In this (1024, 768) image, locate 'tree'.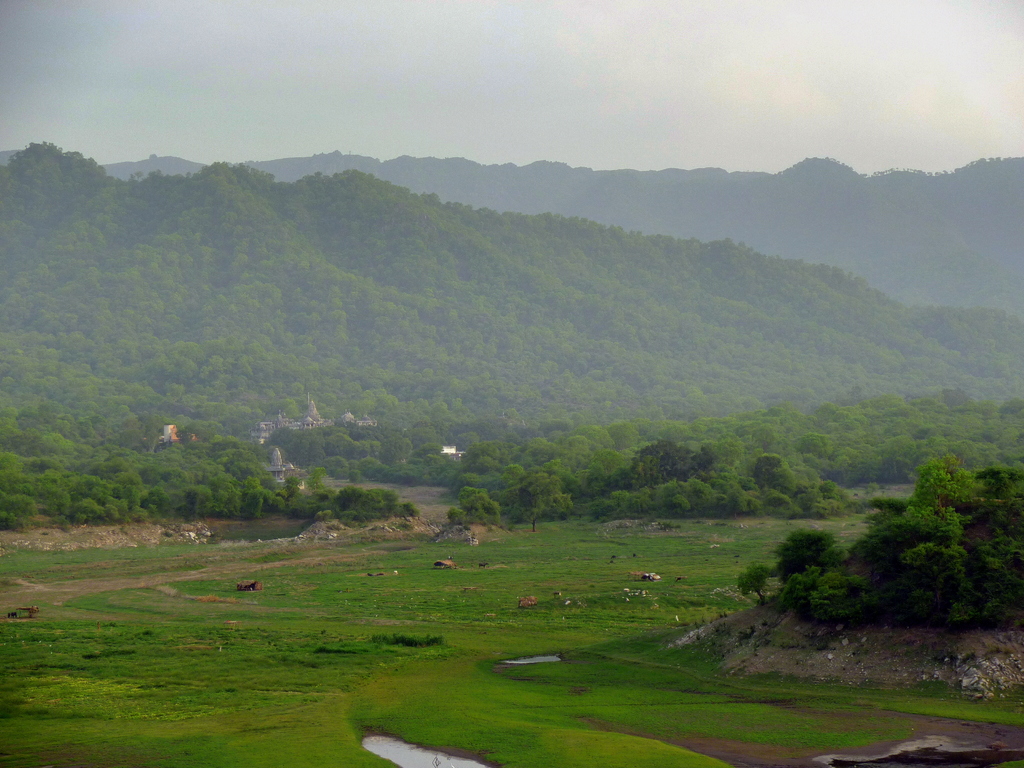
Bounding box: [left=382, top=431, right=412, bottom=455].
